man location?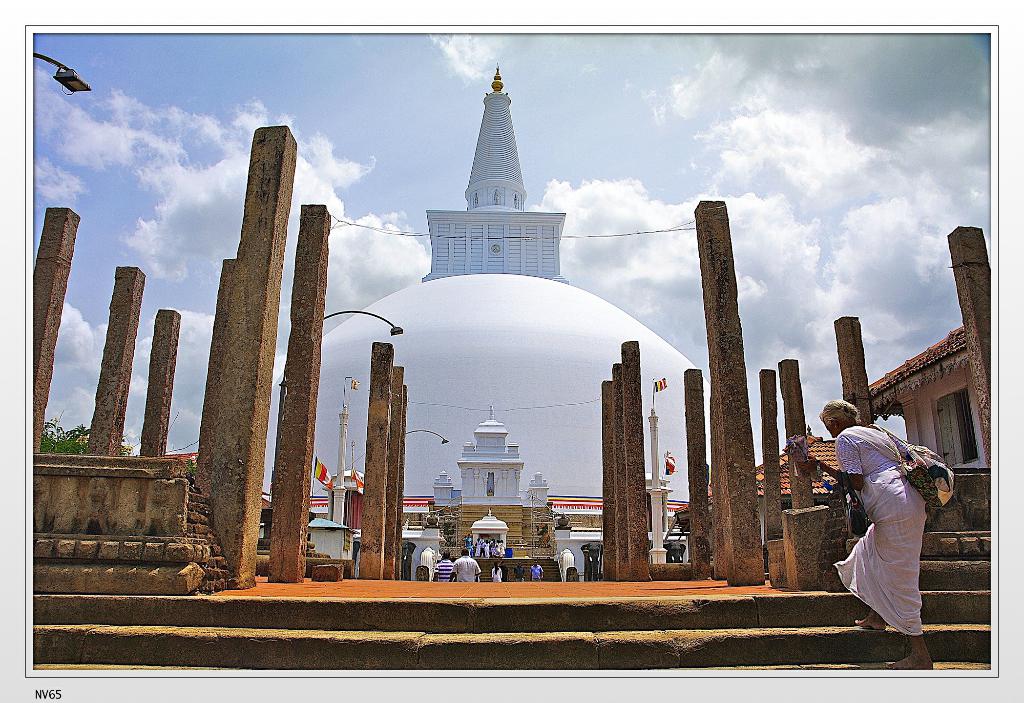
left=447, top=545, right=479, bottom=582
